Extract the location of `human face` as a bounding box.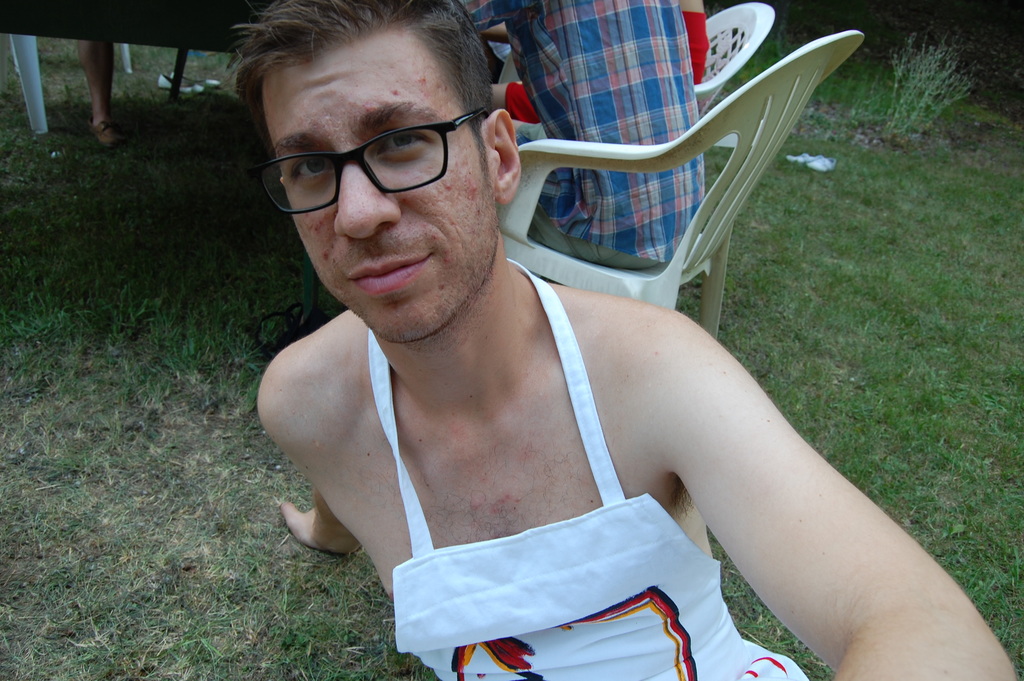
region(284, 46, 498, 356).
